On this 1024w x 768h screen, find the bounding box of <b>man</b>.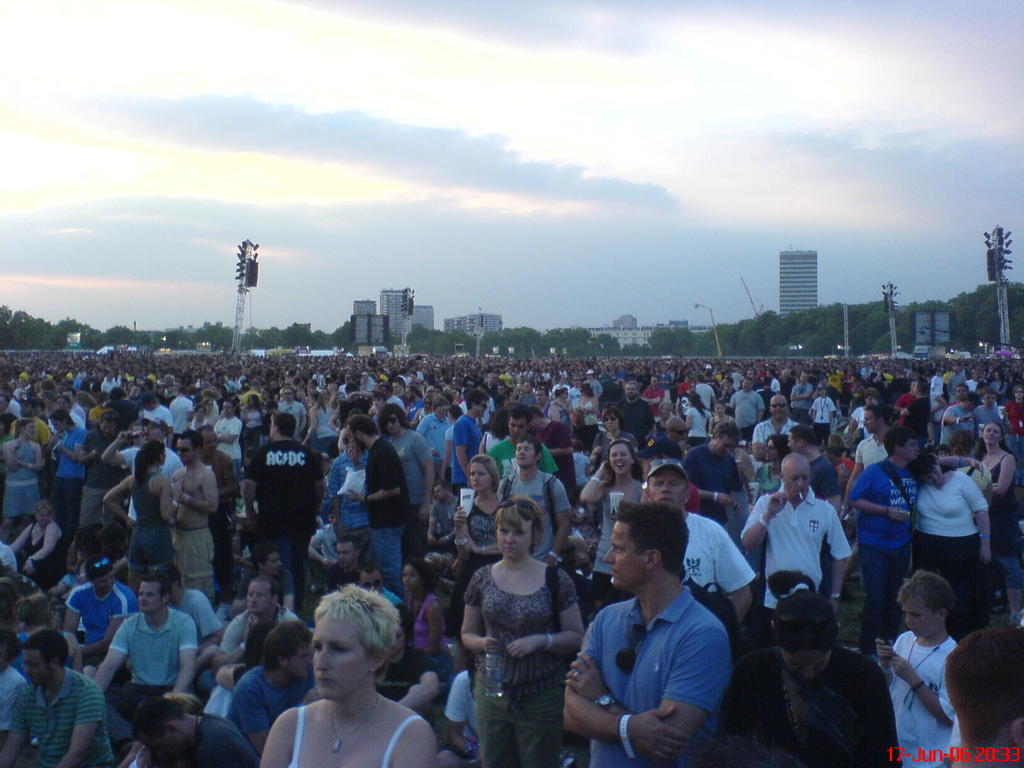
Bounding box: l=348, t=415, r=417, b=595.
